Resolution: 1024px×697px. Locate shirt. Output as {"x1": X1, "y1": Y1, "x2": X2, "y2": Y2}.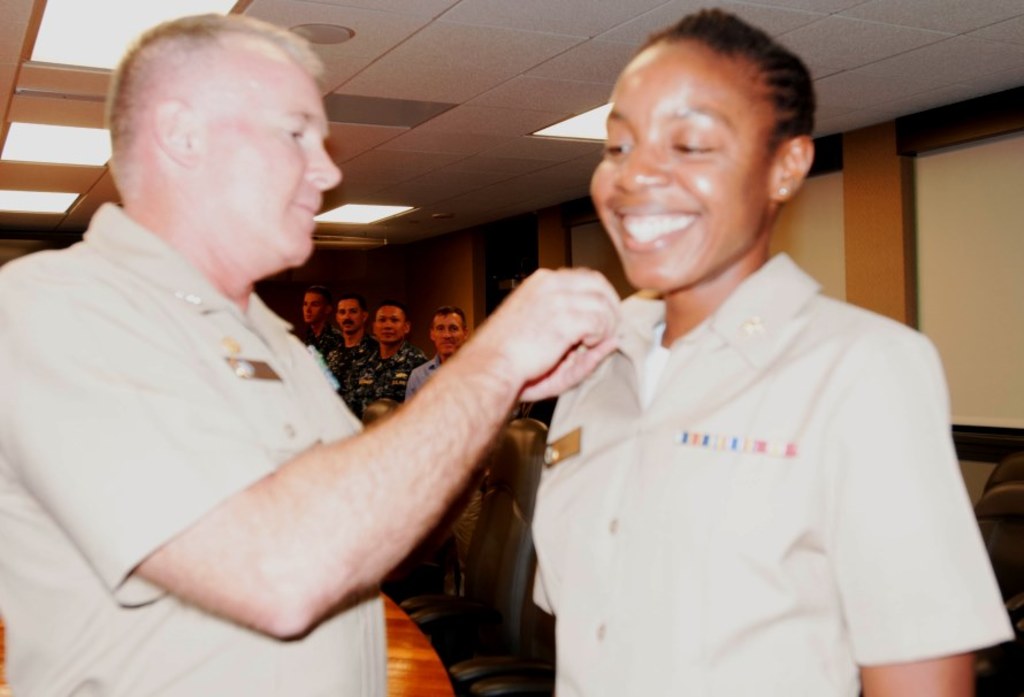
{"x1": 505, "y1": 210, "x2": 978, "y2": 696}.
